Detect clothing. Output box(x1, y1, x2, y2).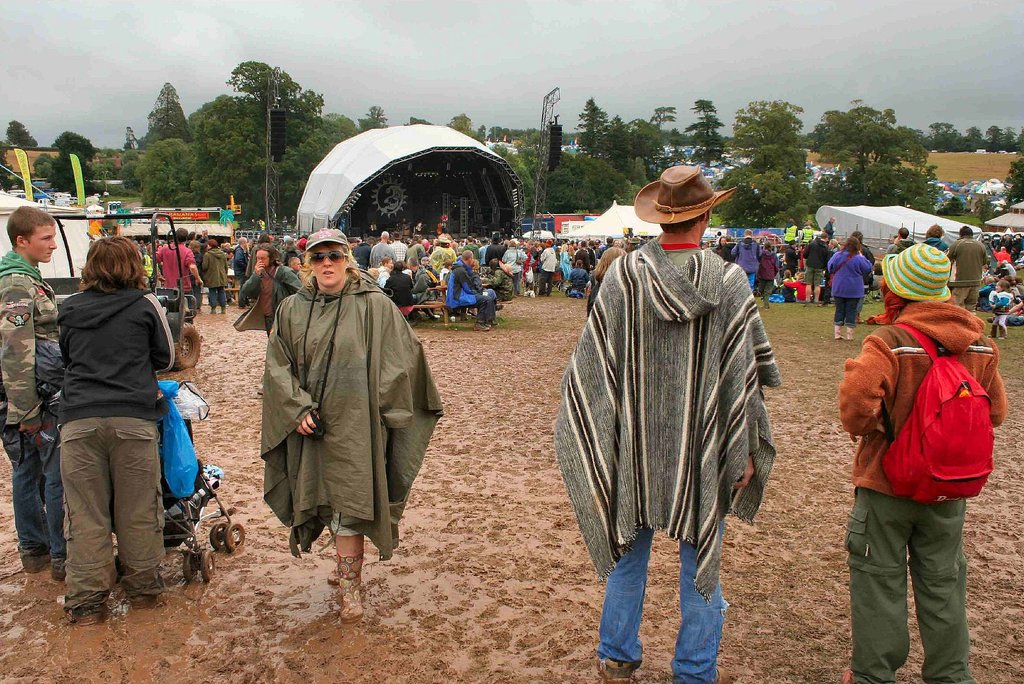
box(373, 239, 394, 272).
